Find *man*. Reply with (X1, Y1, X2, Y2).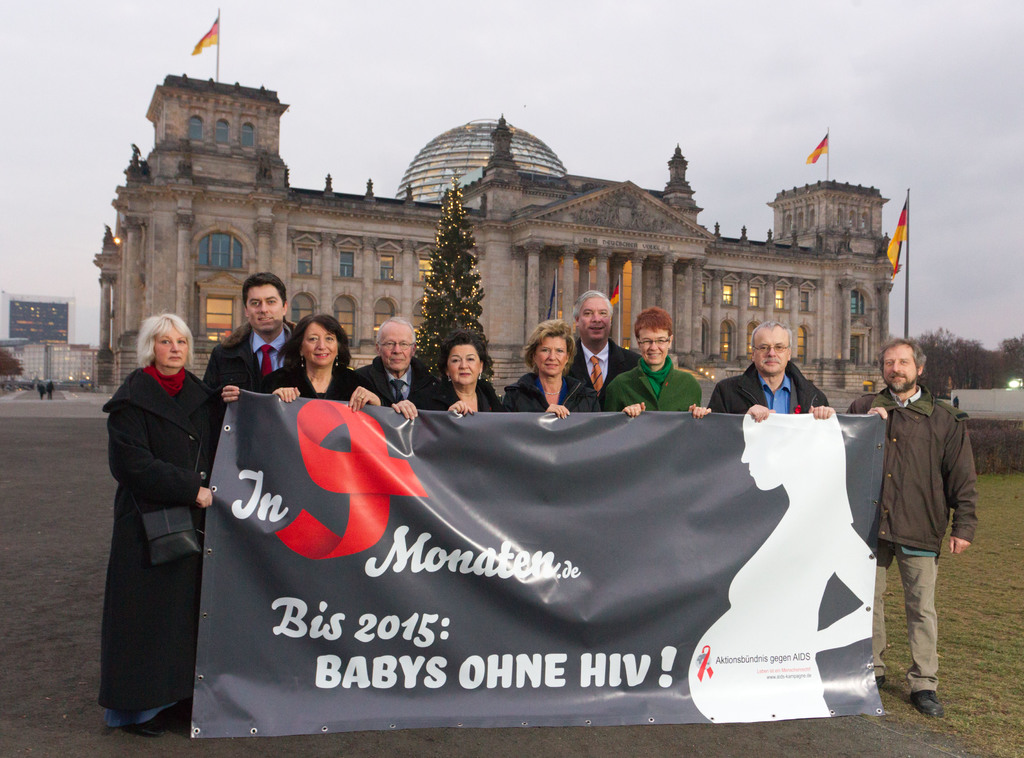
(865, 336, 973, 695).
